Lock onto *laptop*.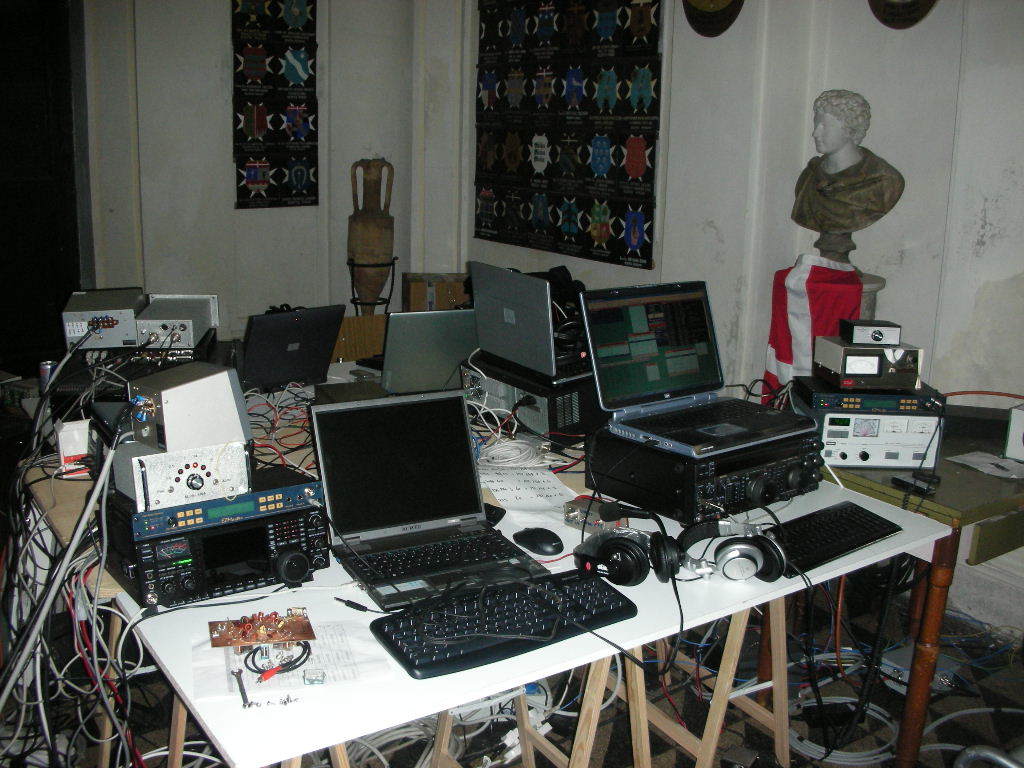
Locked: bbox=(309, 381, 558, 651).
